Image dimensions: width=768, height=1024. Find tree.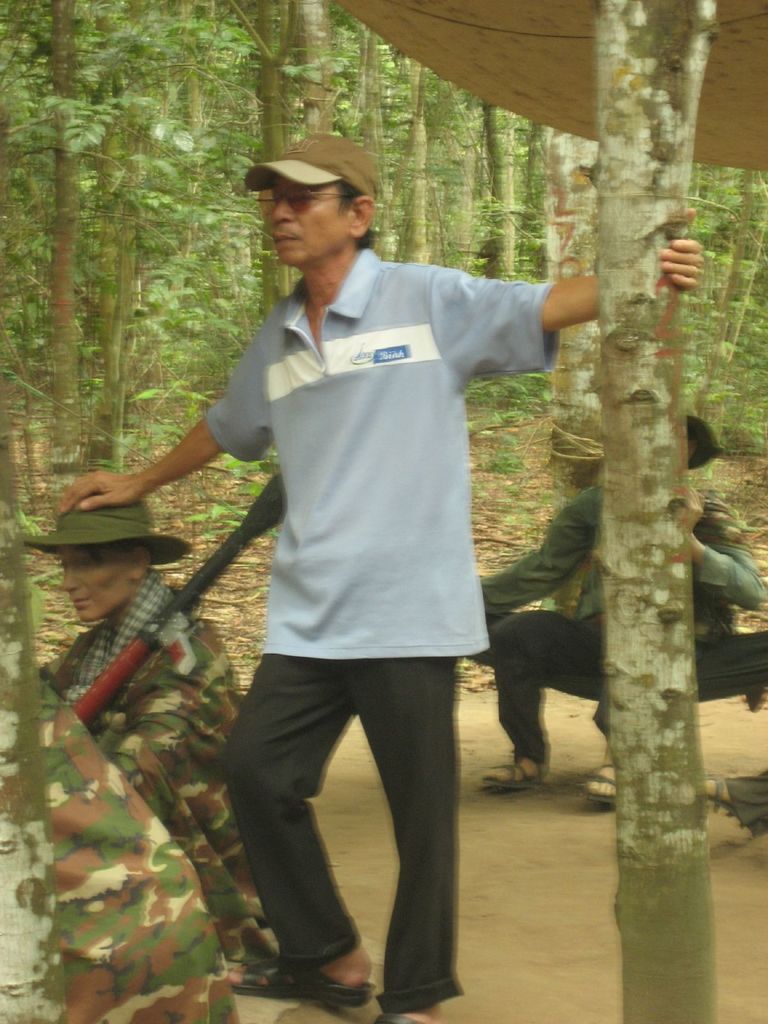
[left=0, top=445, right=63, bottom=1022].
